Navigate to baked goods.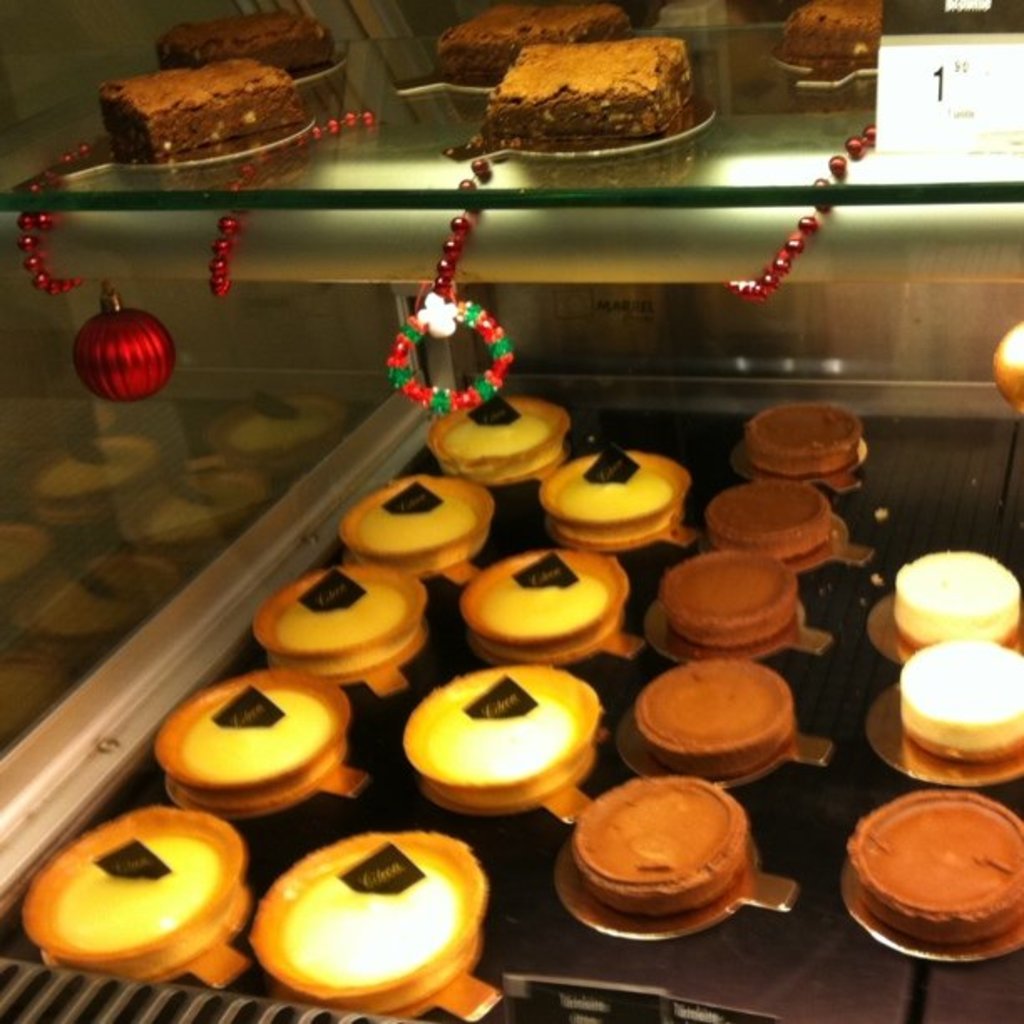
Navigation target: <region>627, 656, 795, 778</region>.
